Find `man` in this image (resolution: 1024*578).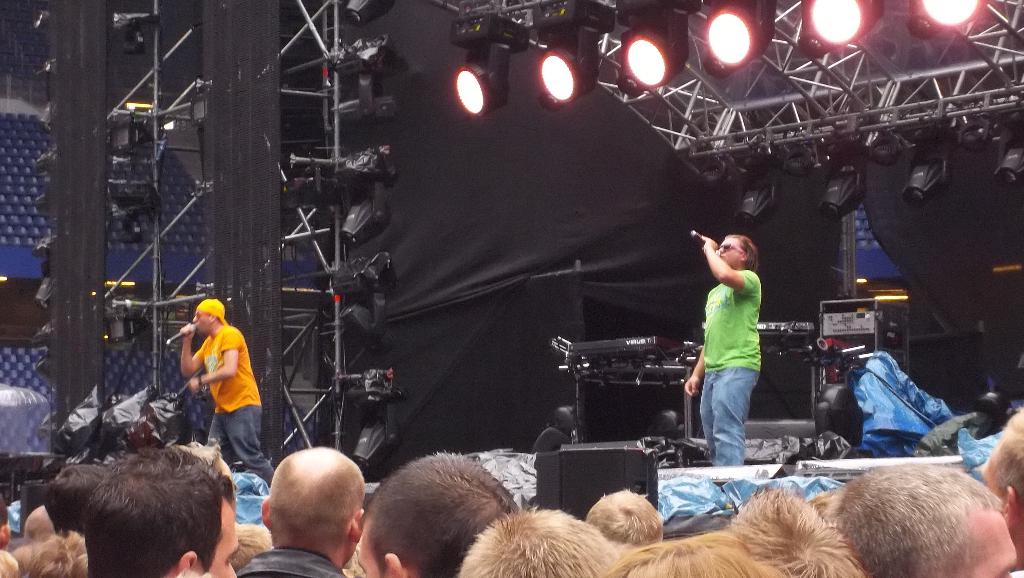
box=[684, 234, 762, 463].
